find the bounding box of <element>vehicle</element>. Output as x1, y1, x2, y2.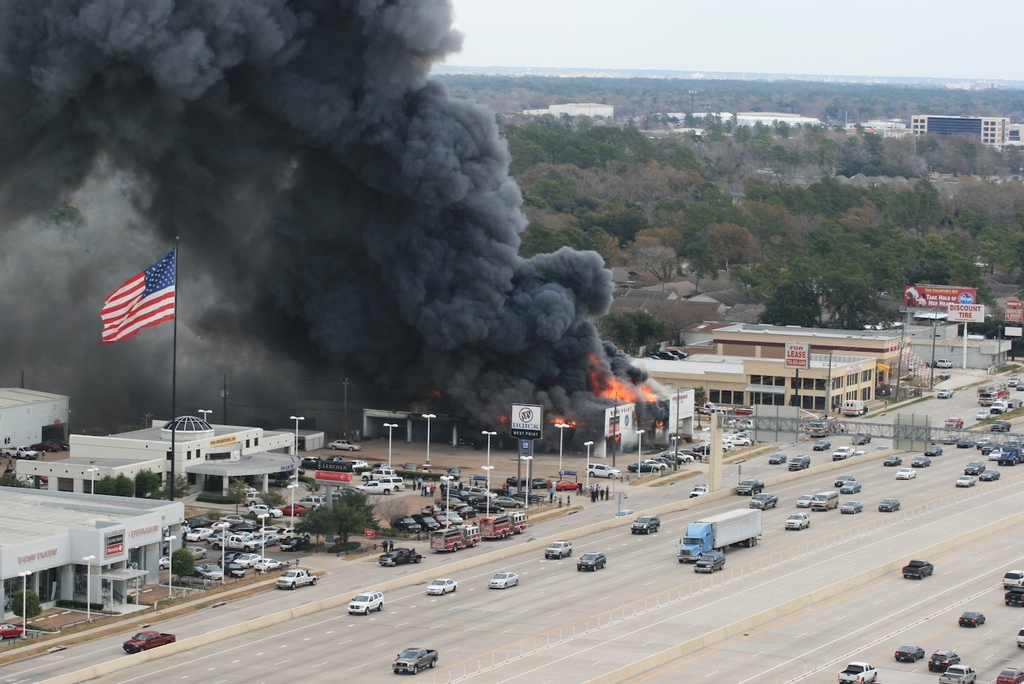
191, 562, 225, 580.
